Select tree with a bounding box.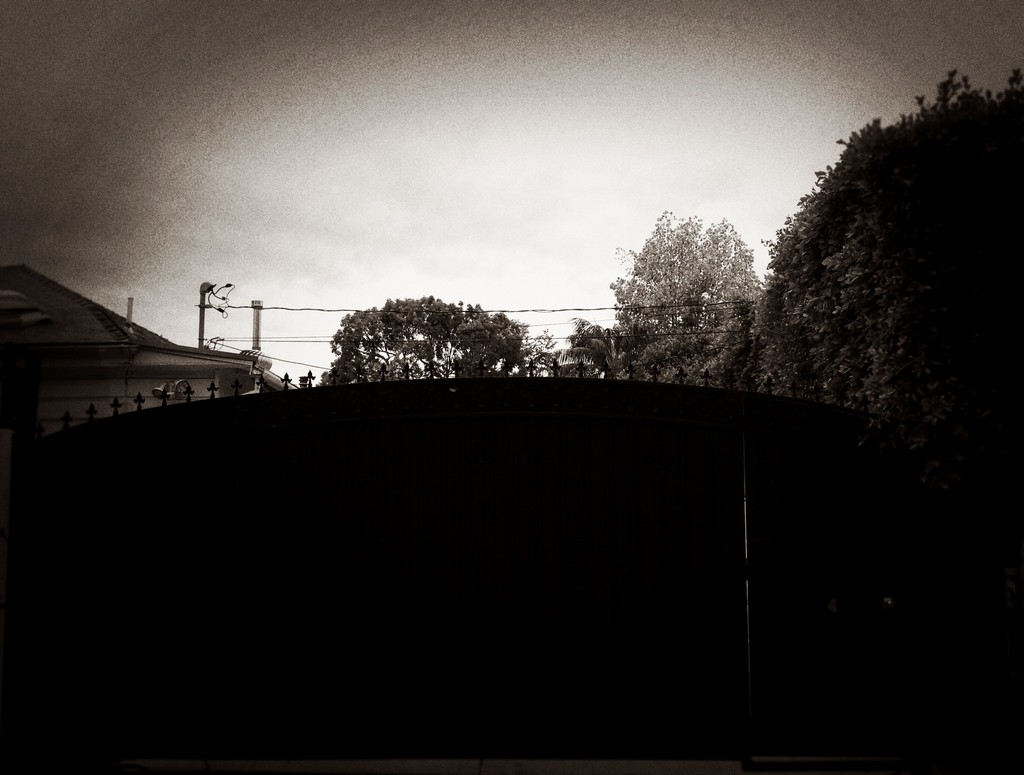
318 295 556 390.
